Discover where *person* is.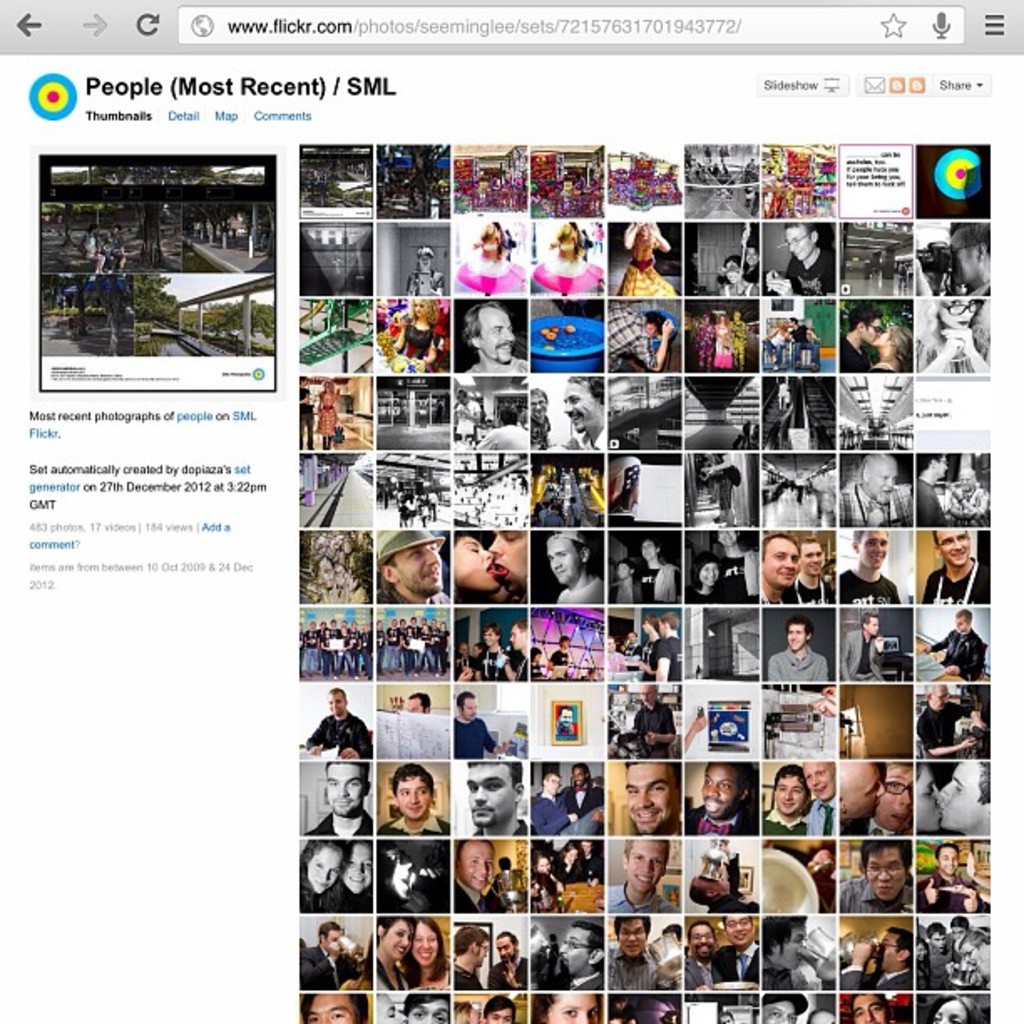
Discovered at detection(870, 328, 912, 373).
